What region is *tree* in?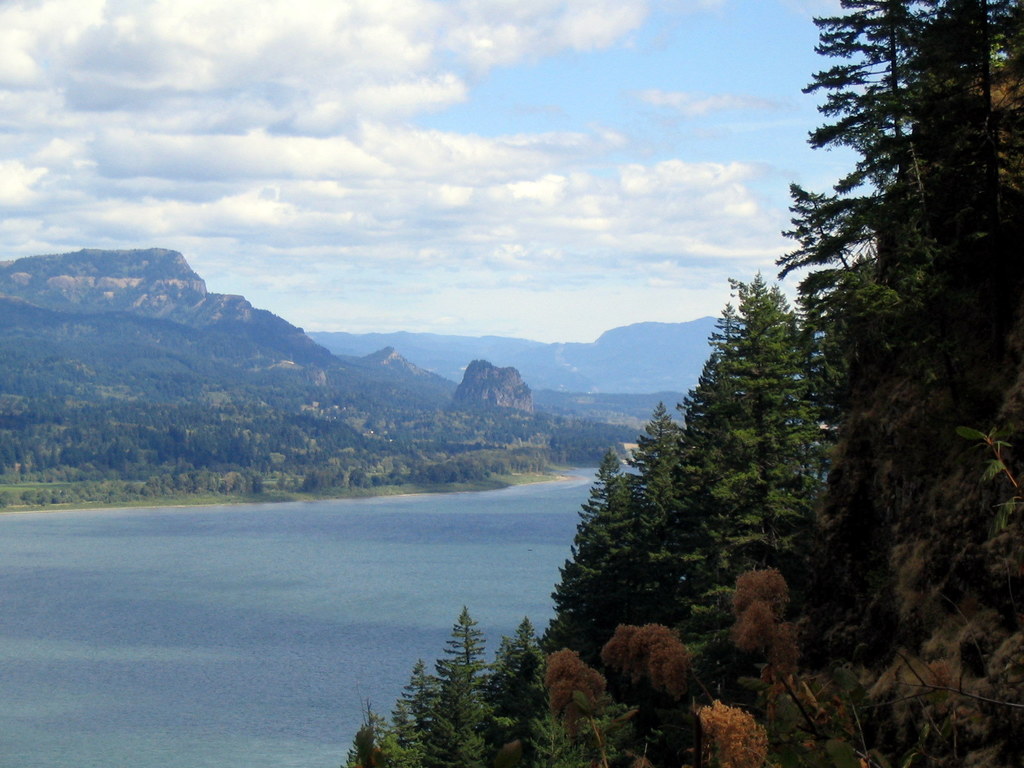
crop(800, 0, 1023, 300).
